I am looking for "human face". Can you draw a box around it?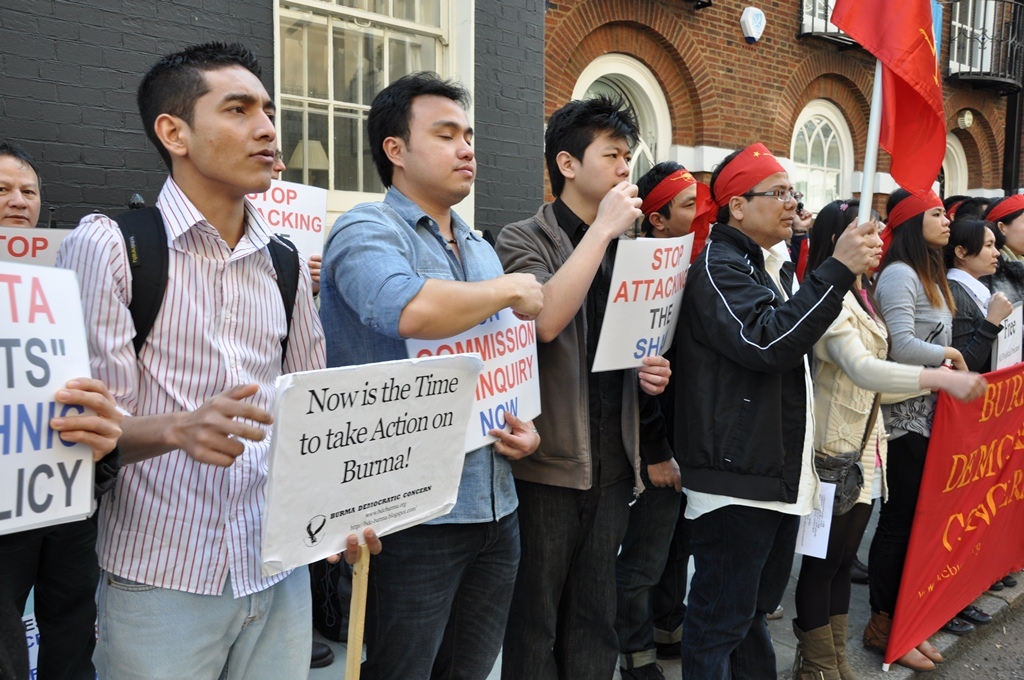
Sure, the bounding box is <region>0, 155, 39, 230</region>.
